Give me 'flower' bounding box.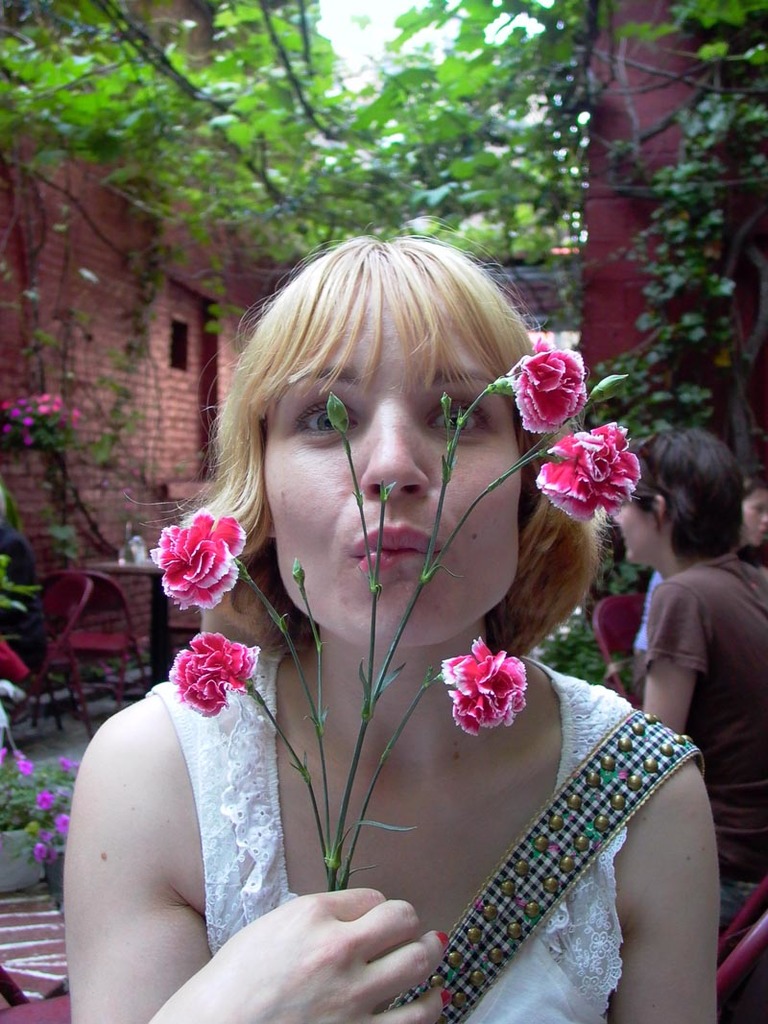
441:651:546:748.
